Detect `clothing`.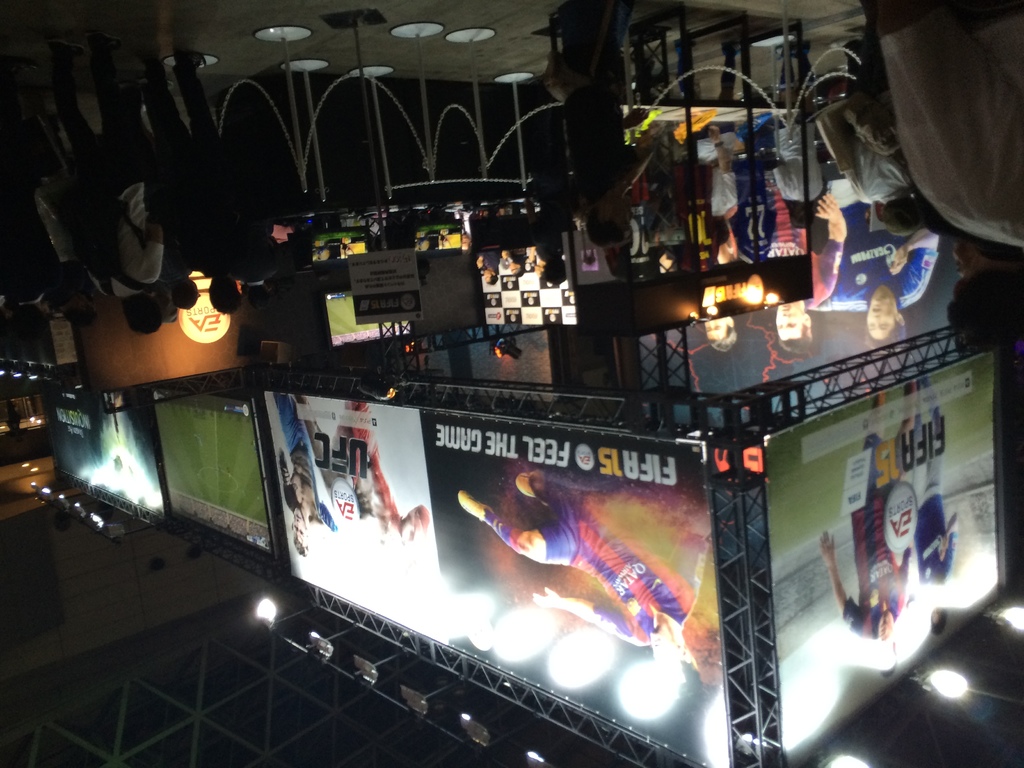
Detected at (843, 5, 1023, 248).
